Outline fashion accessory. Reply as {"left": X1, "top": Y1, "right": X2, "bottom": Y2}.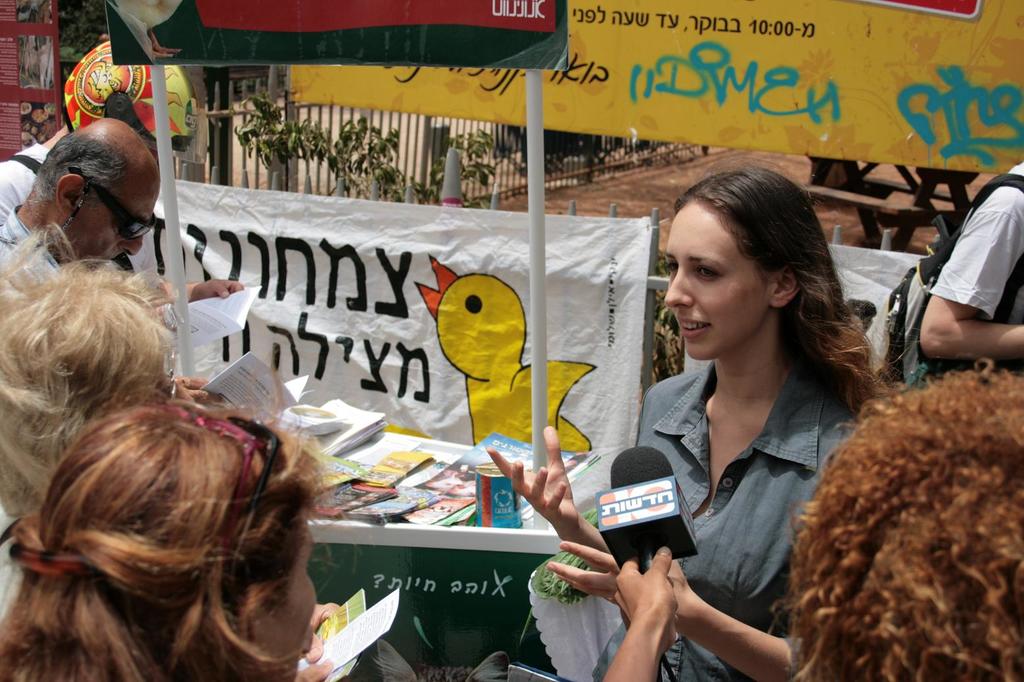
{"left": 12, "top": 546, "right": 91, "bottom": 571}.
